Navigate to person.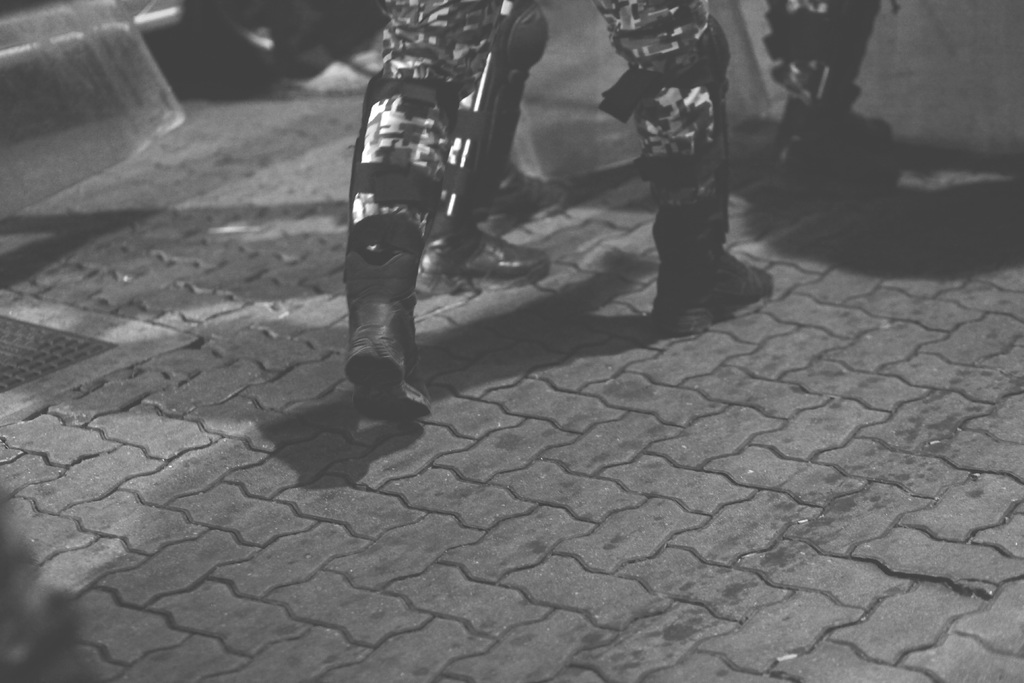
Navigation target: bbox(336, 0, 786, 418).
